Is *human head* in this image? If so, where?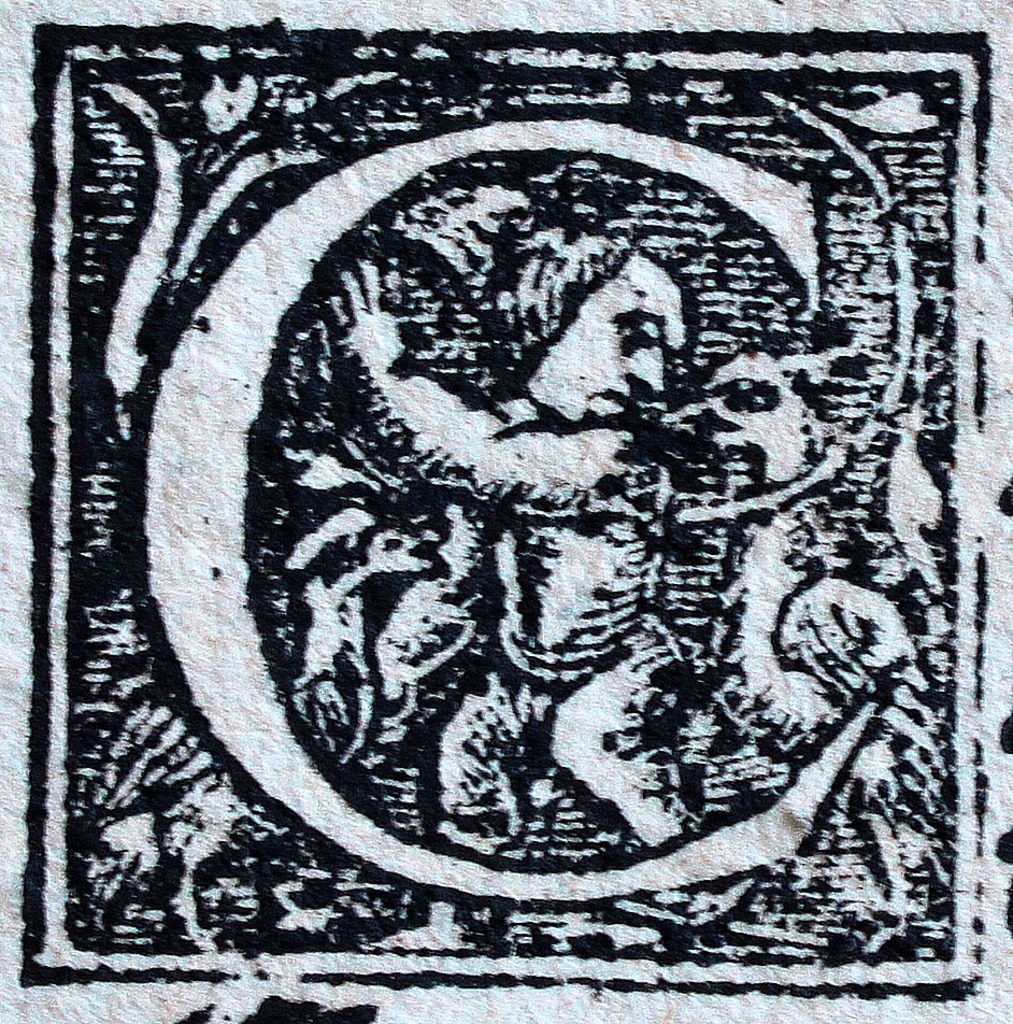
Yes, at BBox(525, 243, 689, 418).
